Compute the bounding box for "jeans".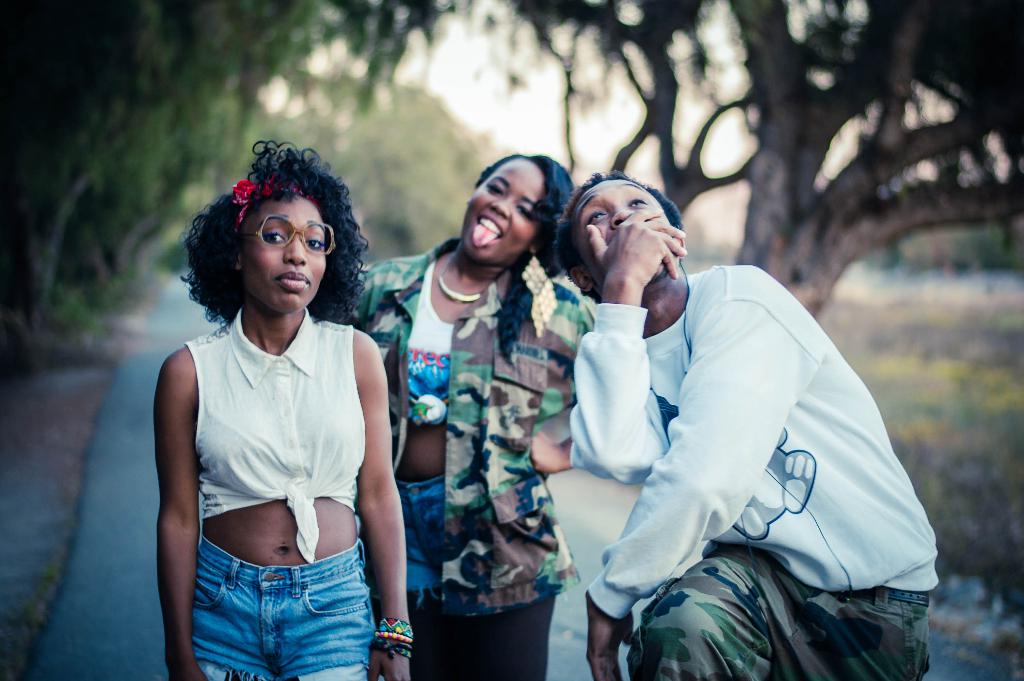
left=383, top=475, right=464, bottom=613.
